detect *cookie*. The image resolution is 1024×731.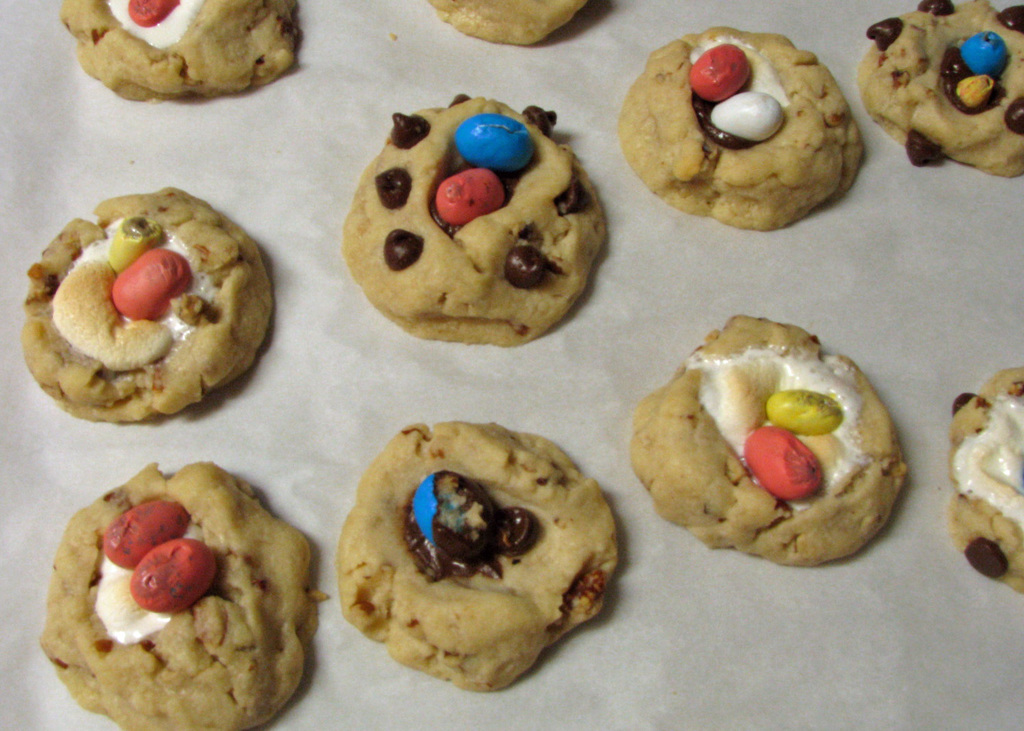
locate(335, 422, 621, 696).
